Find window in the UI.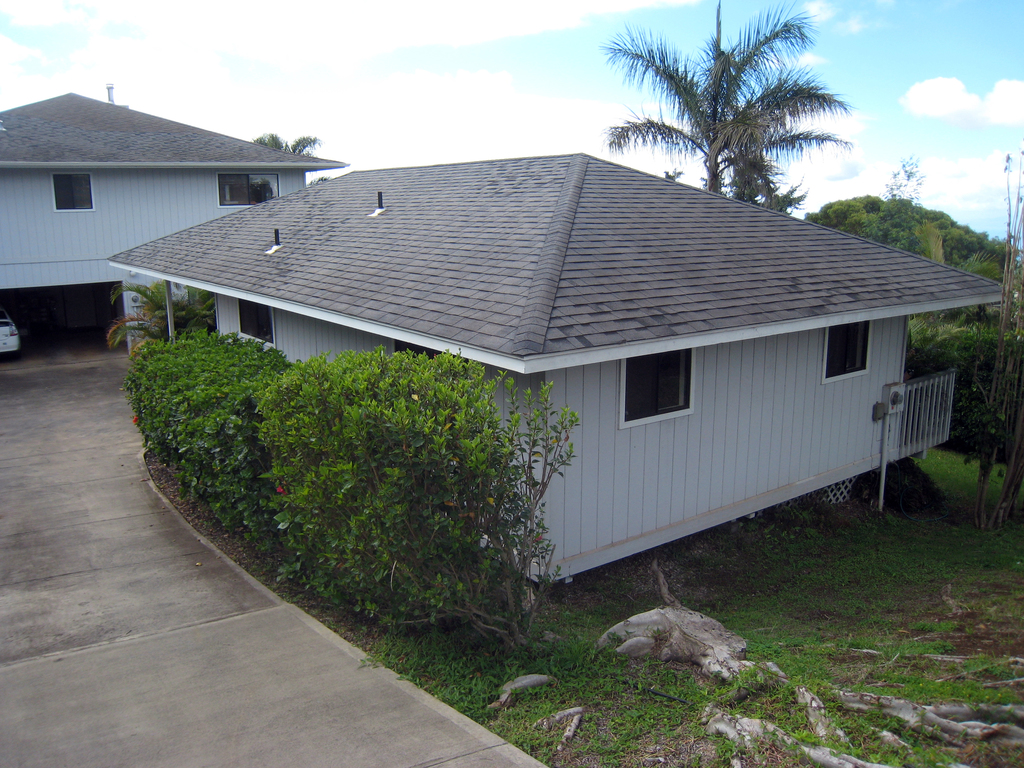
UI element at bbox=[209, 159, 281, 214].
